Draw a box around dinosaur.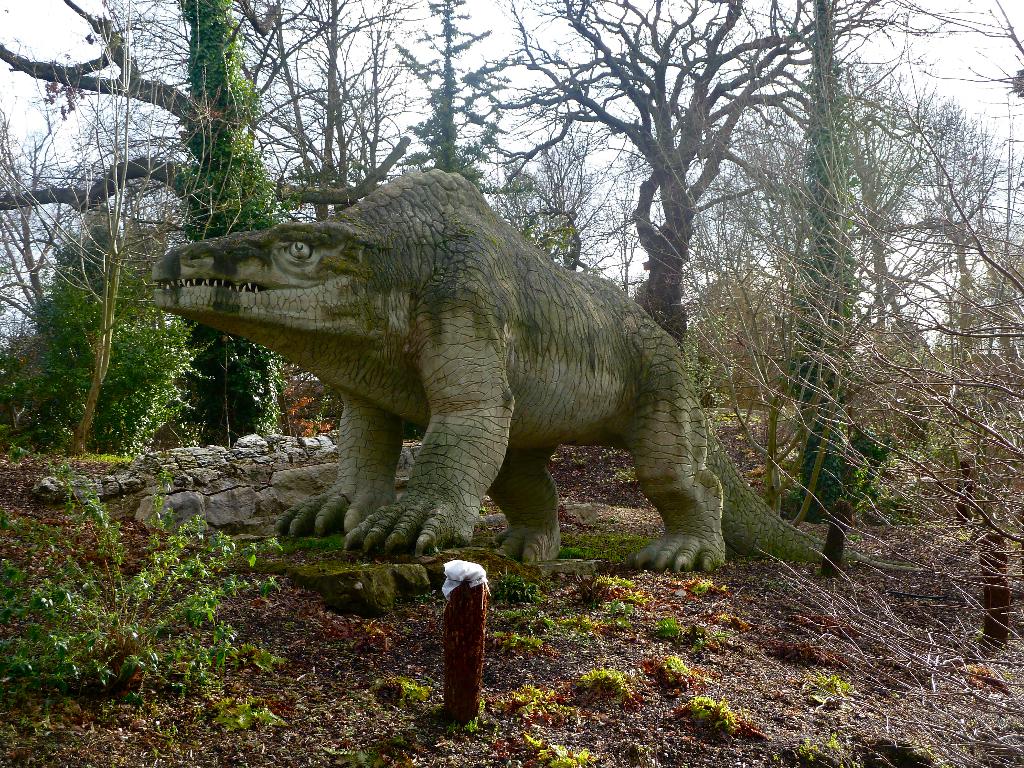
locate(150, 166, 902, 574).
